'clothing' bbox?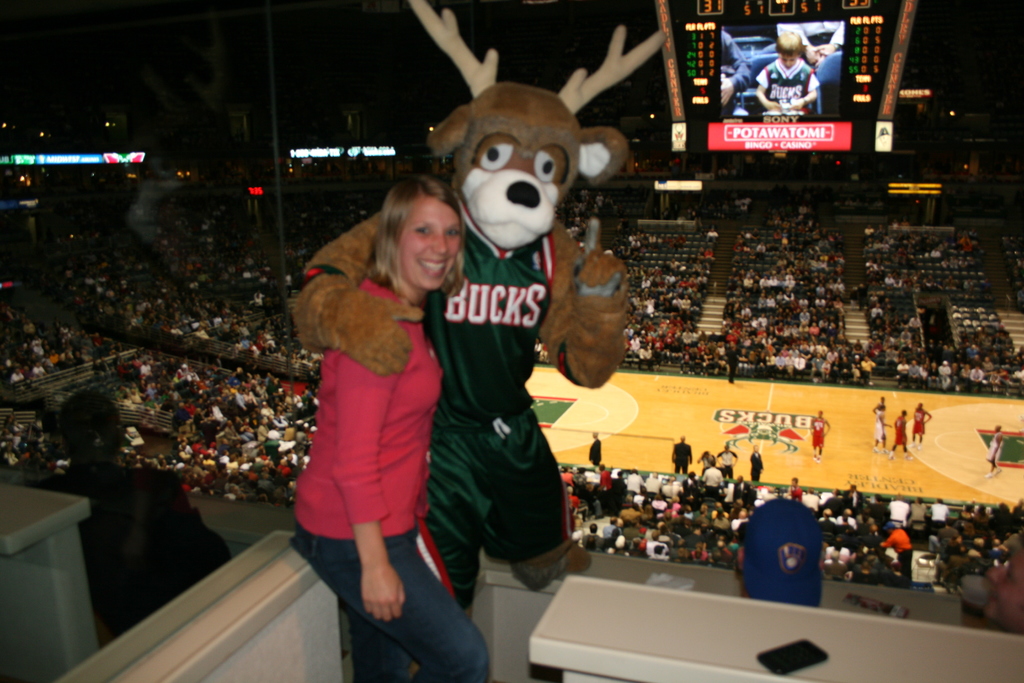
666, 438, 694, 478
